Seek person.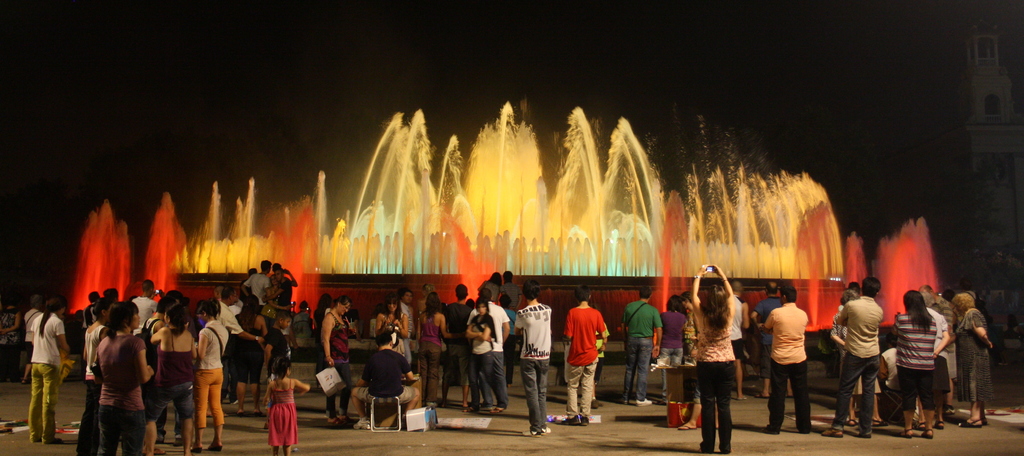
513 283 552 436.
